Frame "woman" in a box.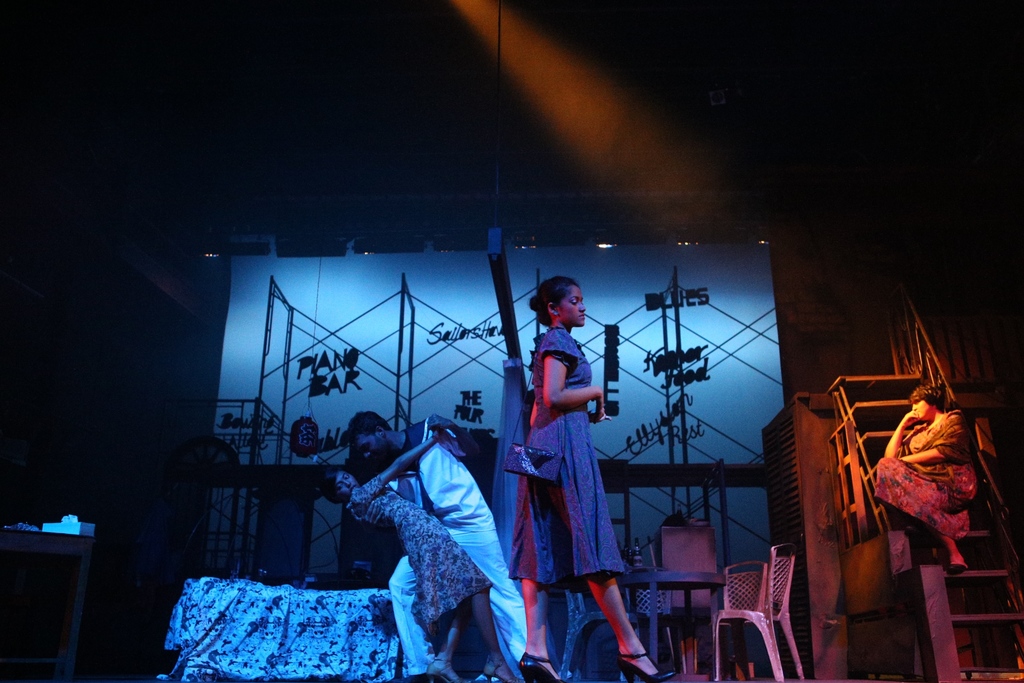
box(508, 270, 677, 682).
